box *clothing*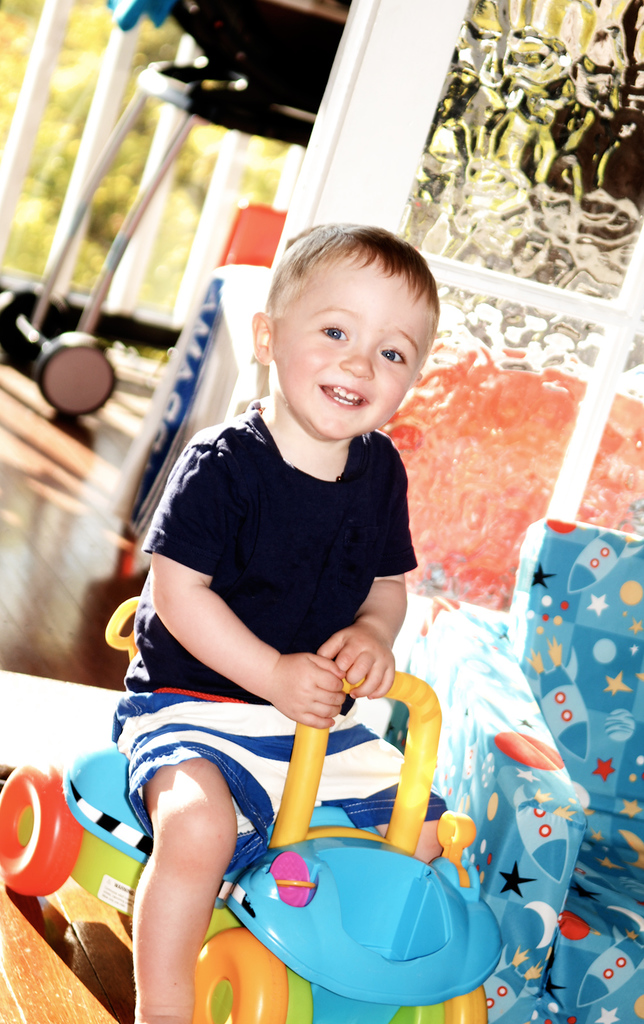
(120, 391, 433, 915)
